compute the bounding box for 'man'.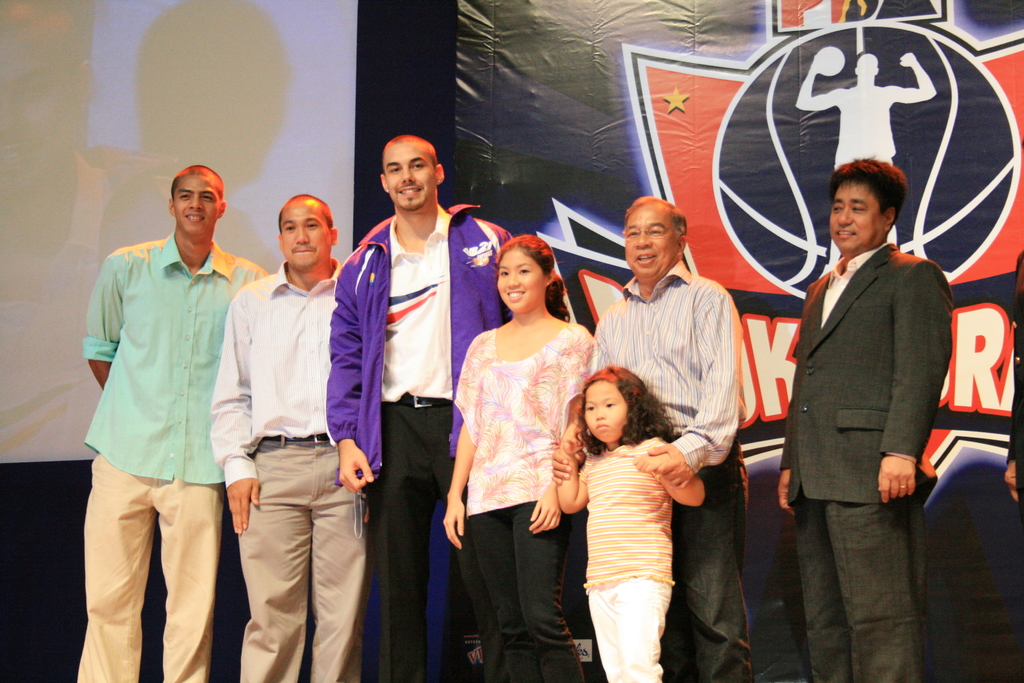
<region>206, 197, 374, 682</region>.
